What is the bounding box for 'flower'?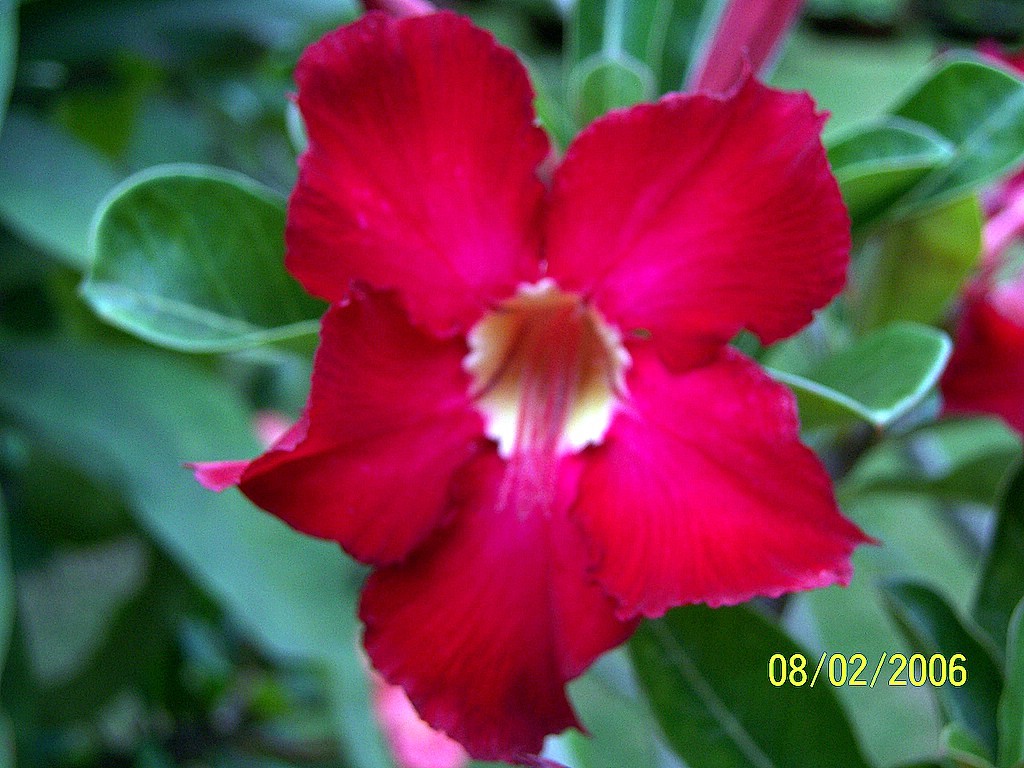
(909, 39, 1023, 447).
